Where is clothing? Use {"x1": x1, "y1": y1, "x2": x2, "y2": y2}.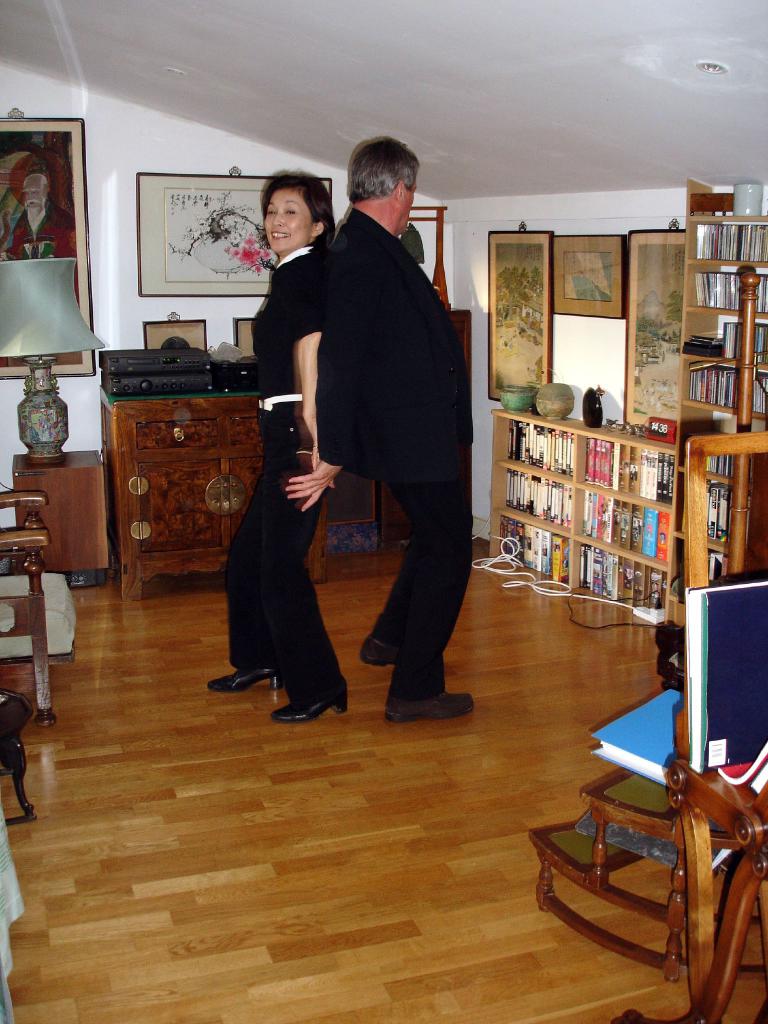
{"x1": 3, "y1": 209, "x2": 82, "y2": 257}.
